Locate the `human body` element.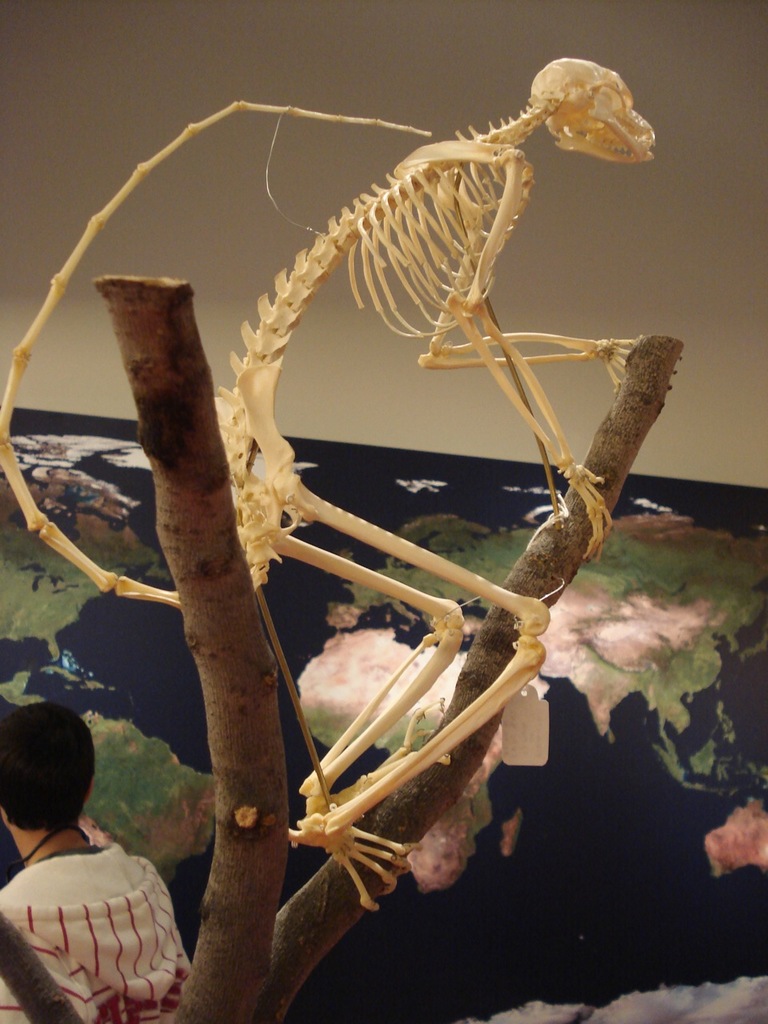
Element bbox: 0,687,198,1018.
